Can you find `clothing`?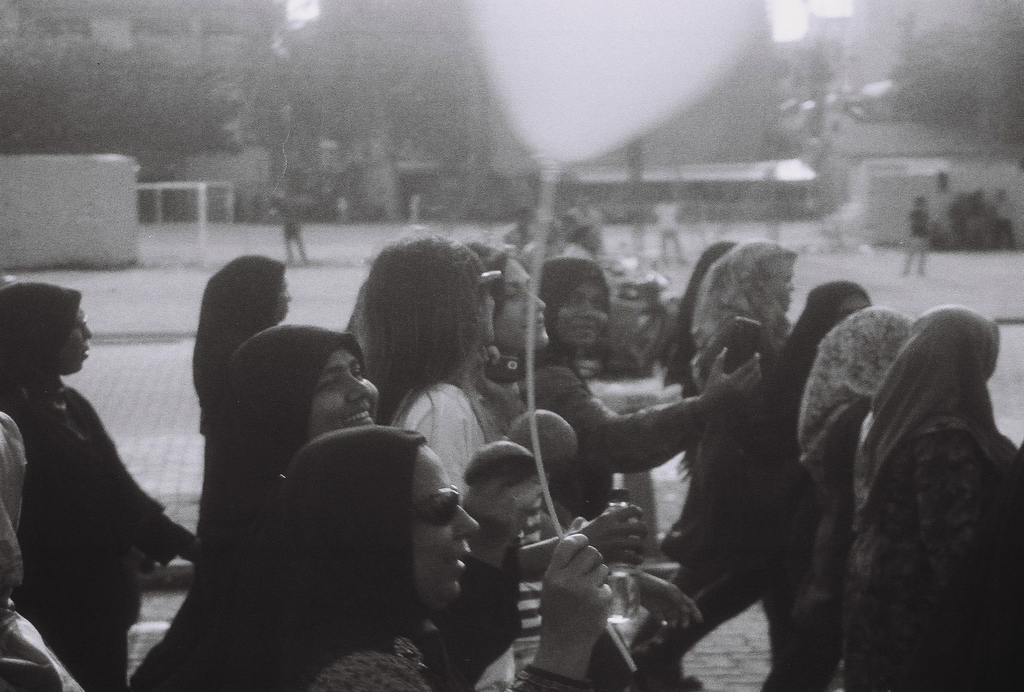
Yes, bounding box: box=[468, 358, 515, 451].
